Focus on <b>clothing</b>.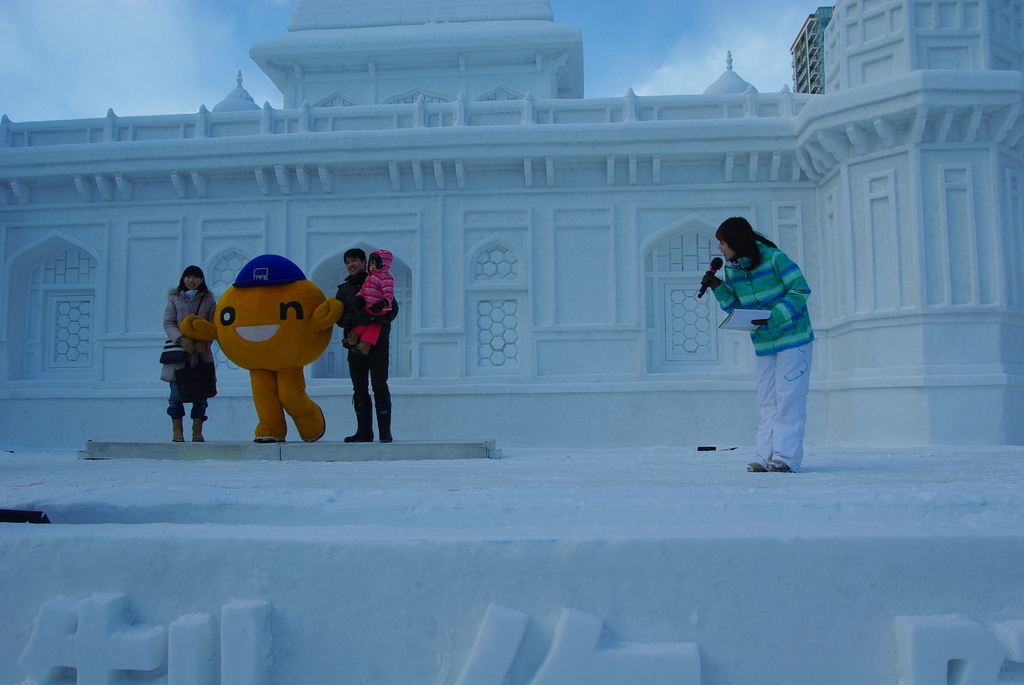
Focused at [155, 281, 223, 417].
